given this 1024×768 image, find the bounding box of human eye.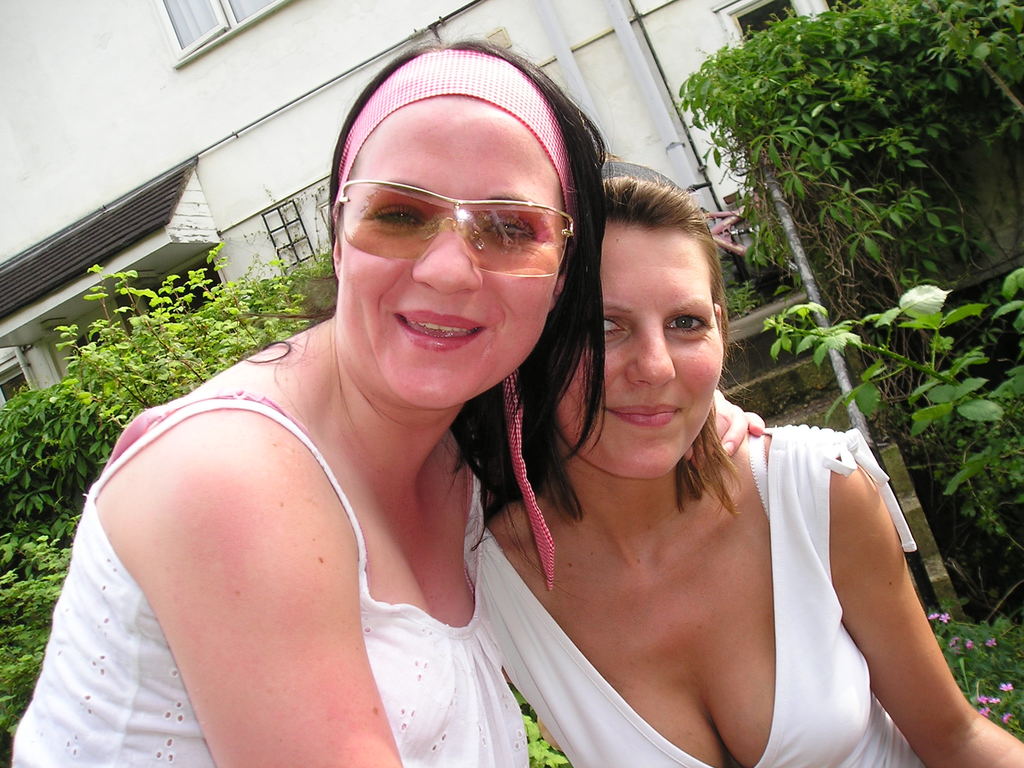
pyautogui.locateOnScreen(666, 310, 708, 340).
